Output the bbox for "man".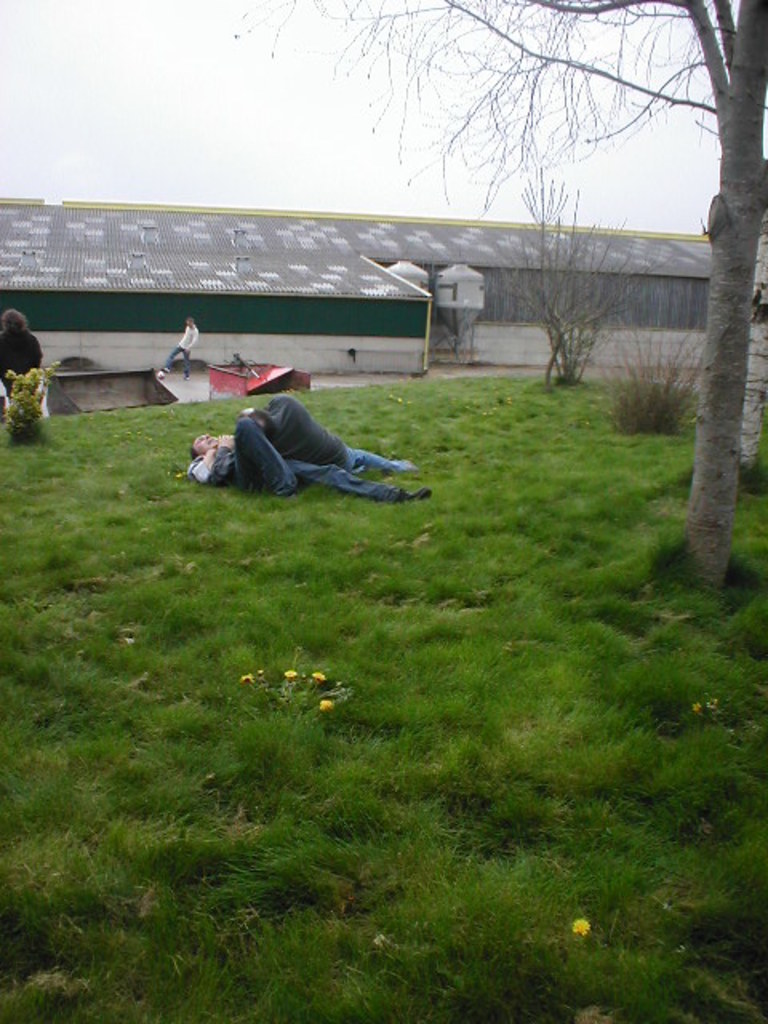
(x1=189, y1=434, x2=426, y2=501).
